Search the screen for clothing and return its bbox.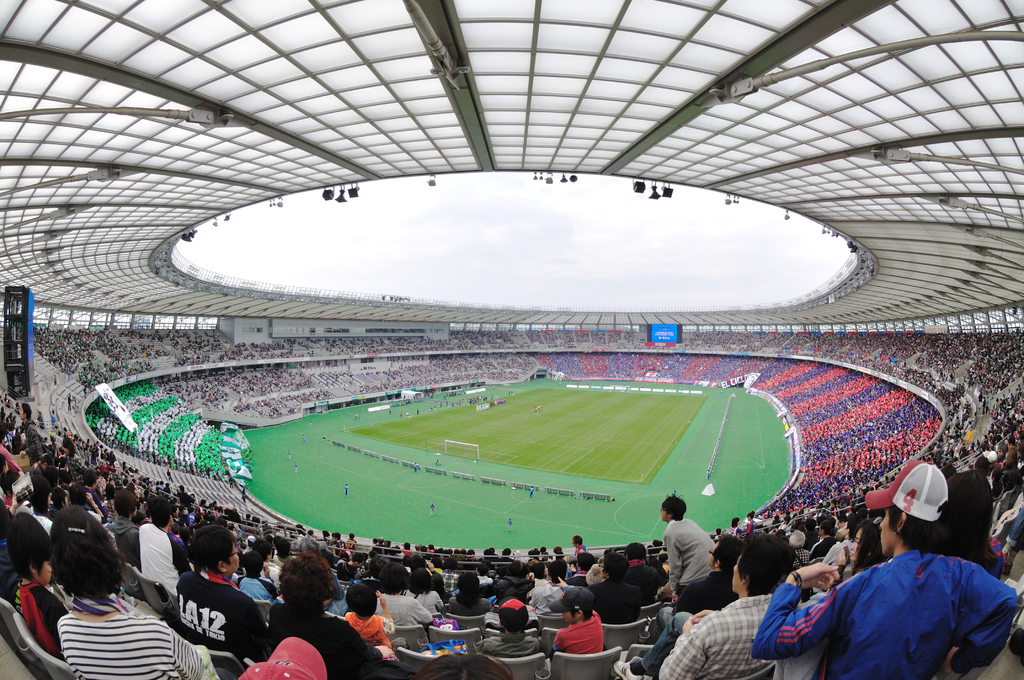
Found: bbox=(448, 597, 487, 620).
